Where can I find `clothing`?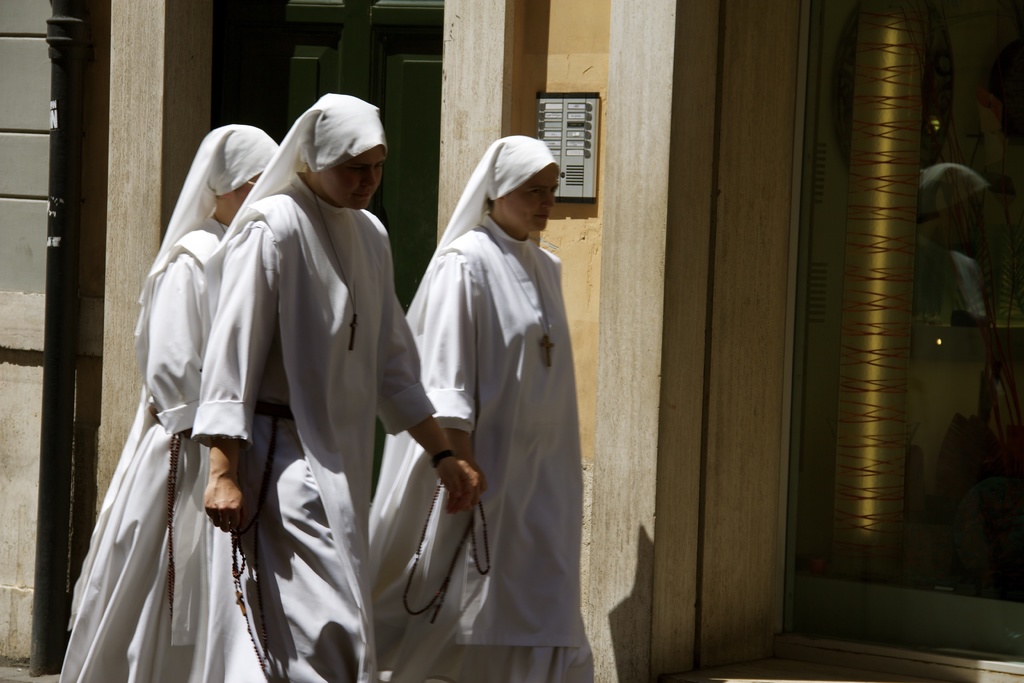
You can find it at (184, 171, 442, 680).
